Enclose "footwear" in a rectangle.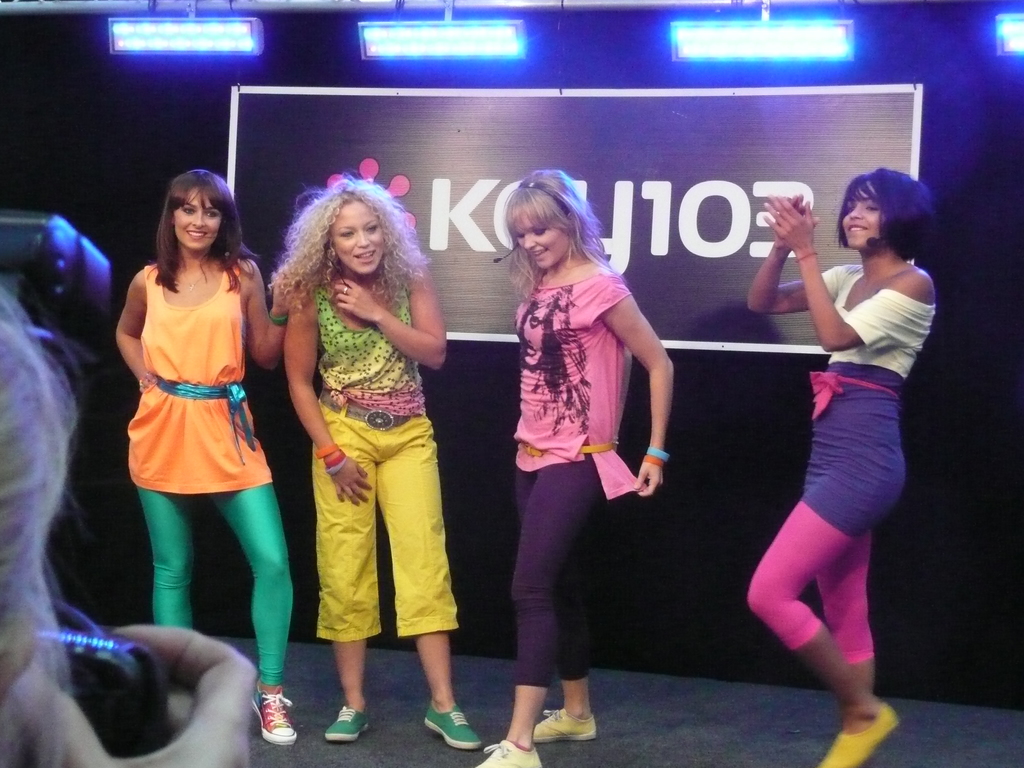
477 741 540 767.
